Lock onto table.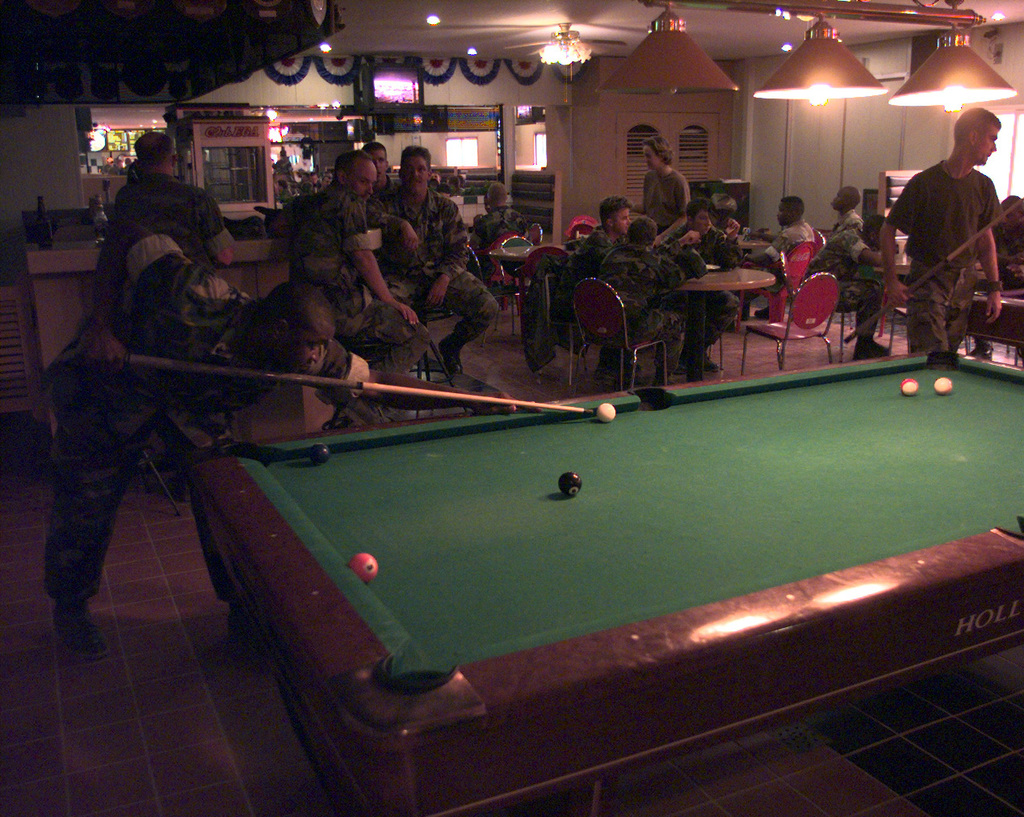
Locked: box=[187, 346, 1023, 816].
